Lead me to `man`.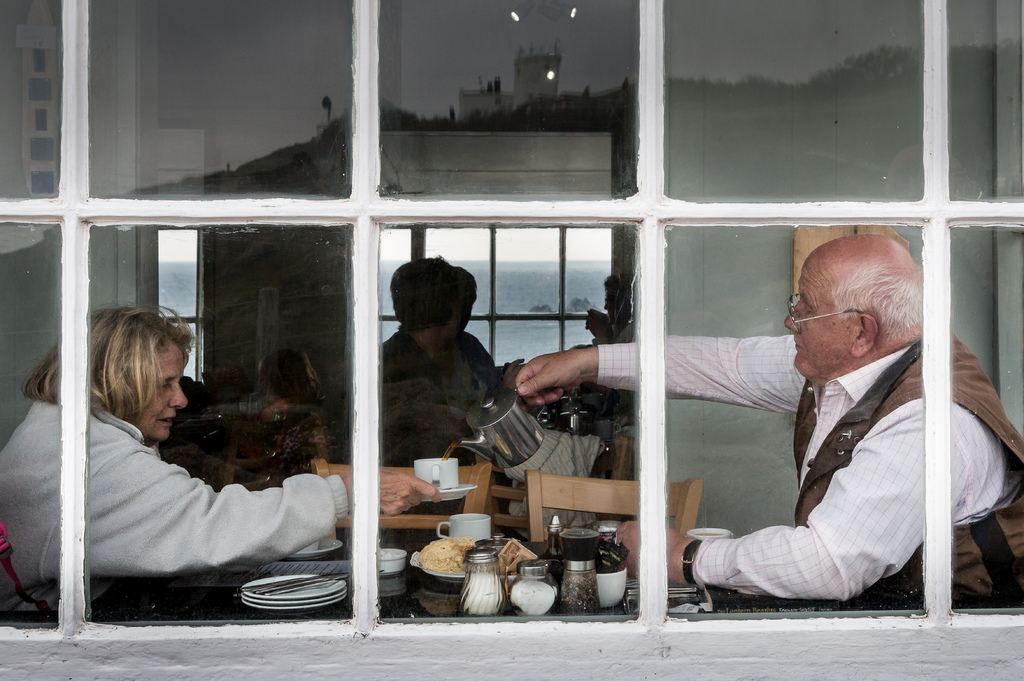
Lead to 570 277 640 415.
